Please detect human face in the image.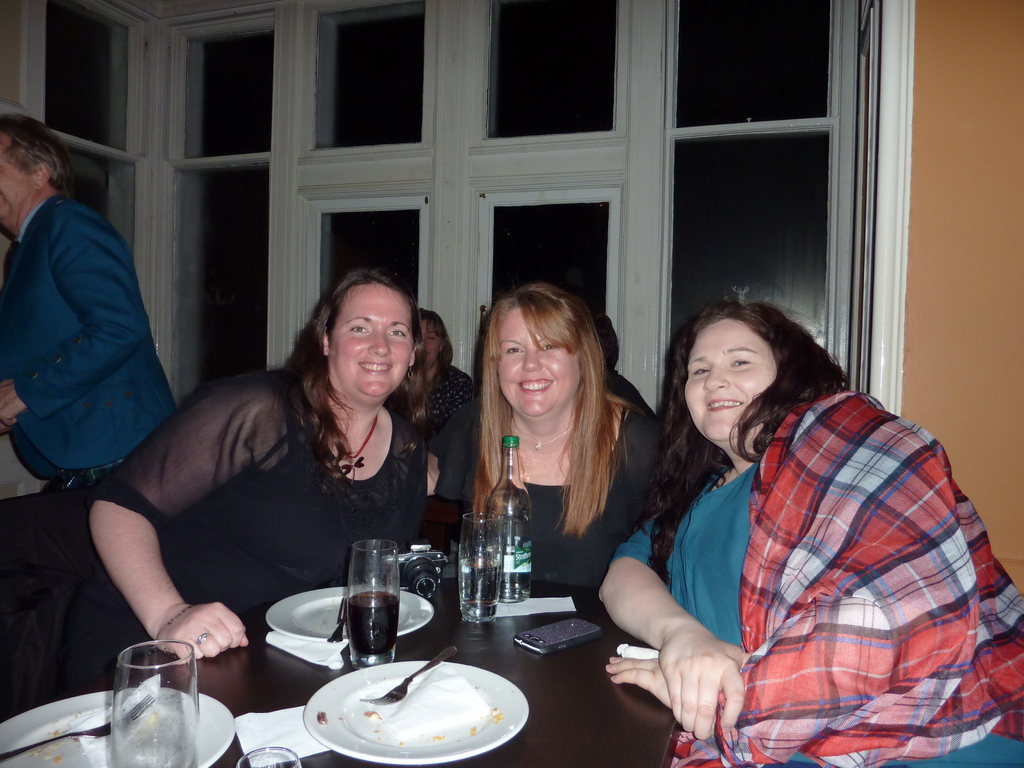
(332, 286, 411, 404).
